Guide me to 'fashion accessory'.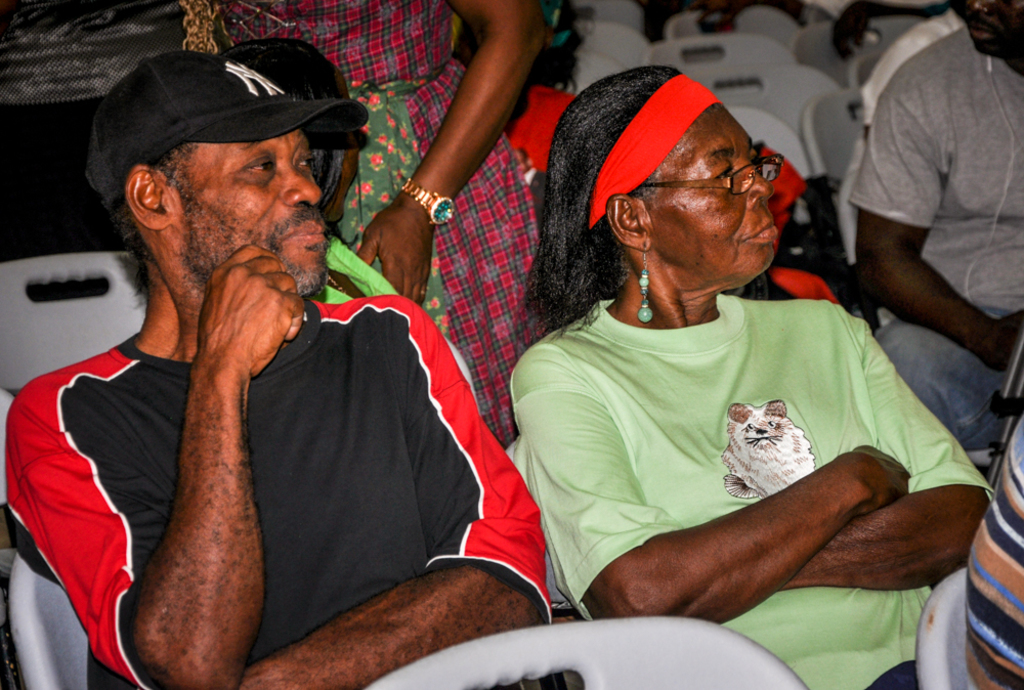
Guidance: <bbox>586, 70, 726, 224</bbox>.
